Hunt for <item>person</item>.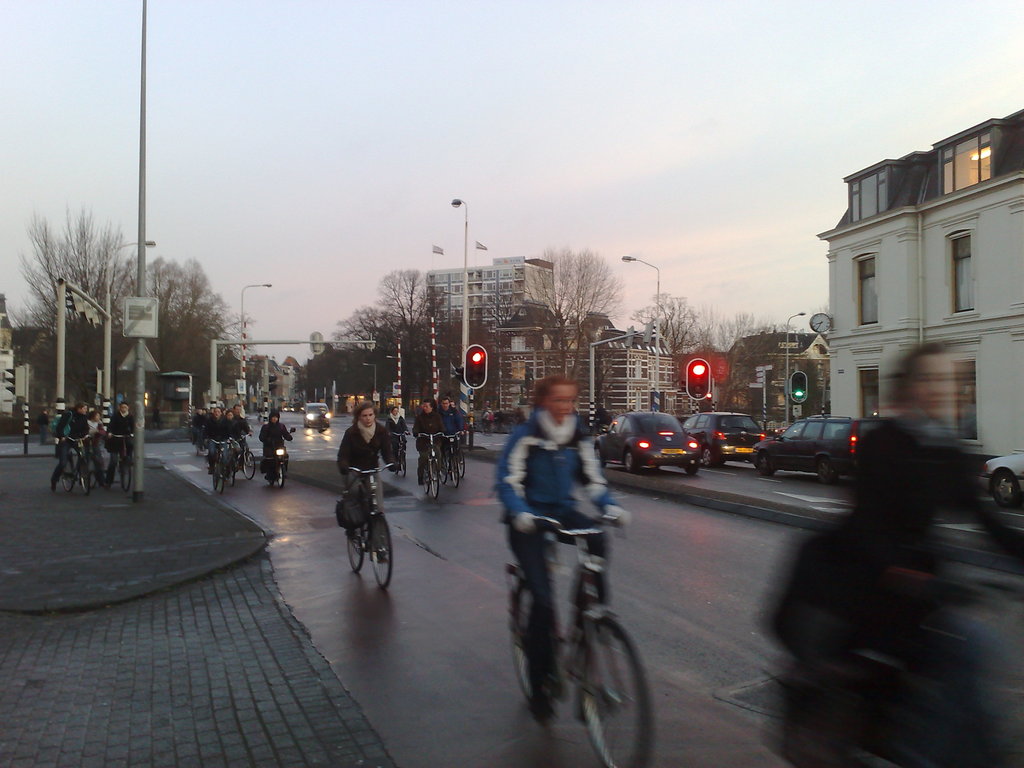
Hunted down at l=414, t=400, r=447, b=486.
